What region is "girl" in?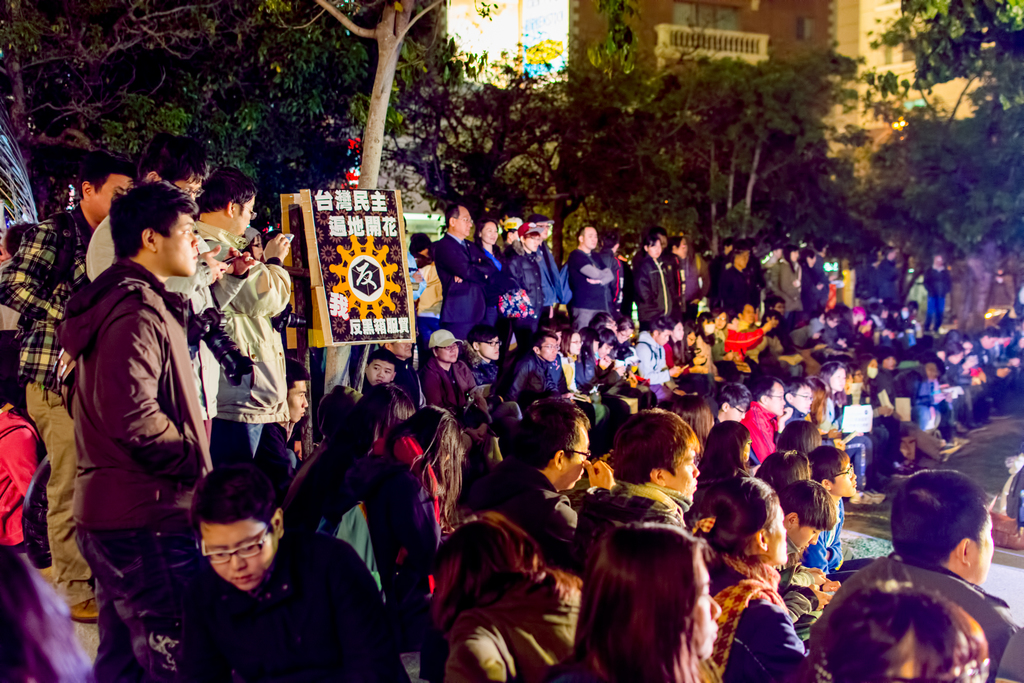
left=693, top=416, right=753, bottom=478.
